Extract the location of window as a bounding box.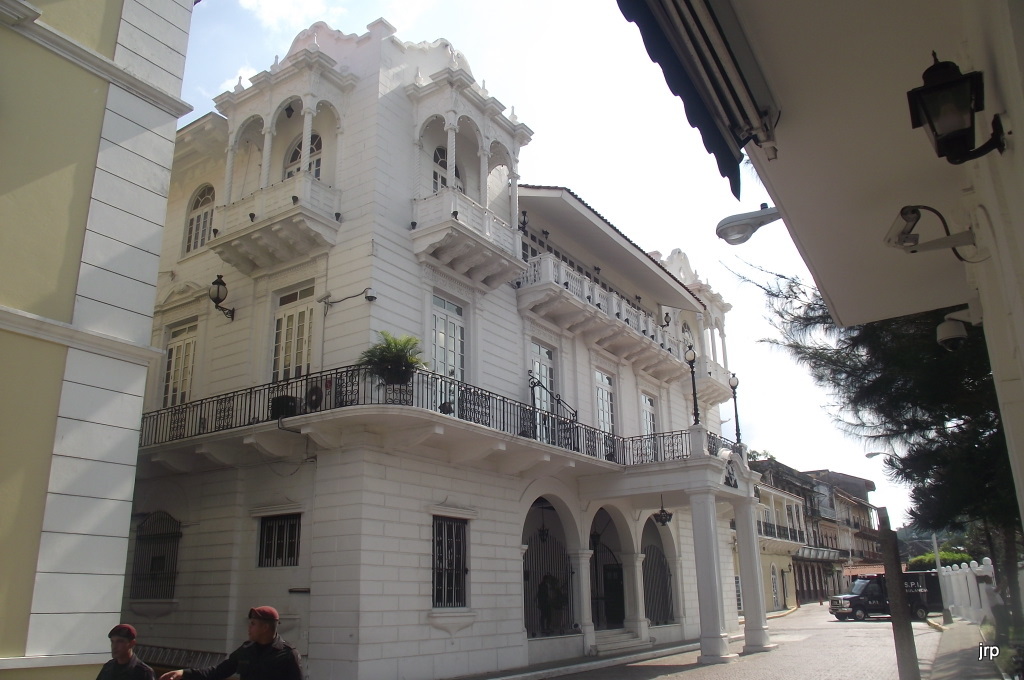
(264,286,307,410).
